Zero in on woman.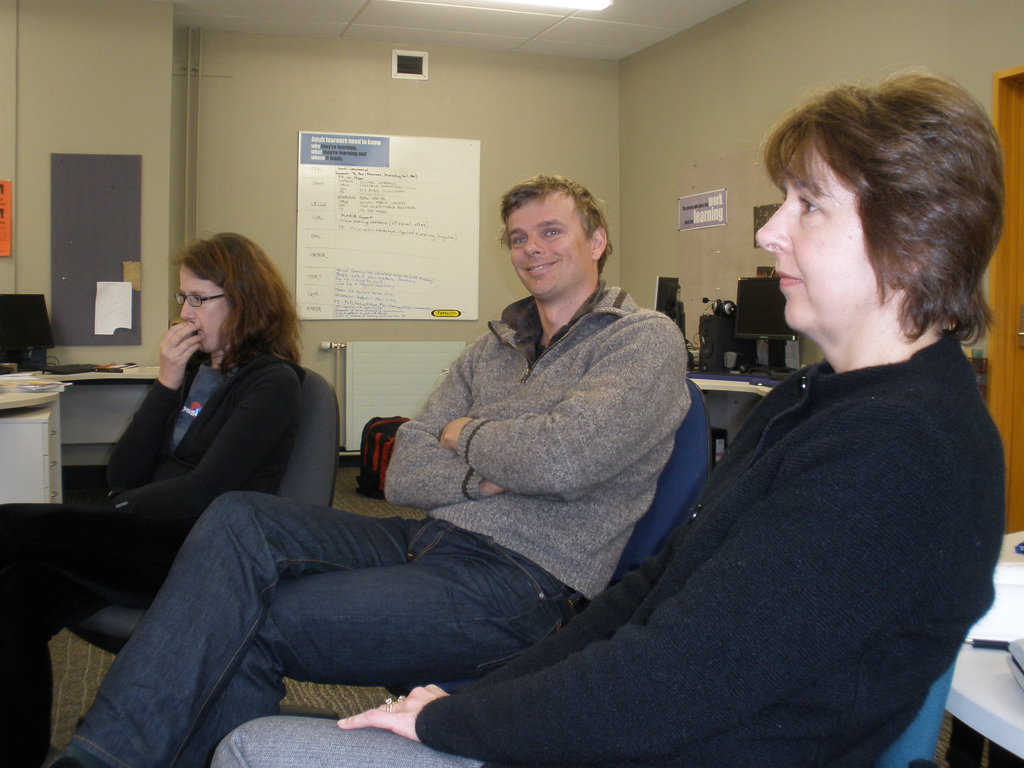
Zeroed in: 208:69:1010:767.
